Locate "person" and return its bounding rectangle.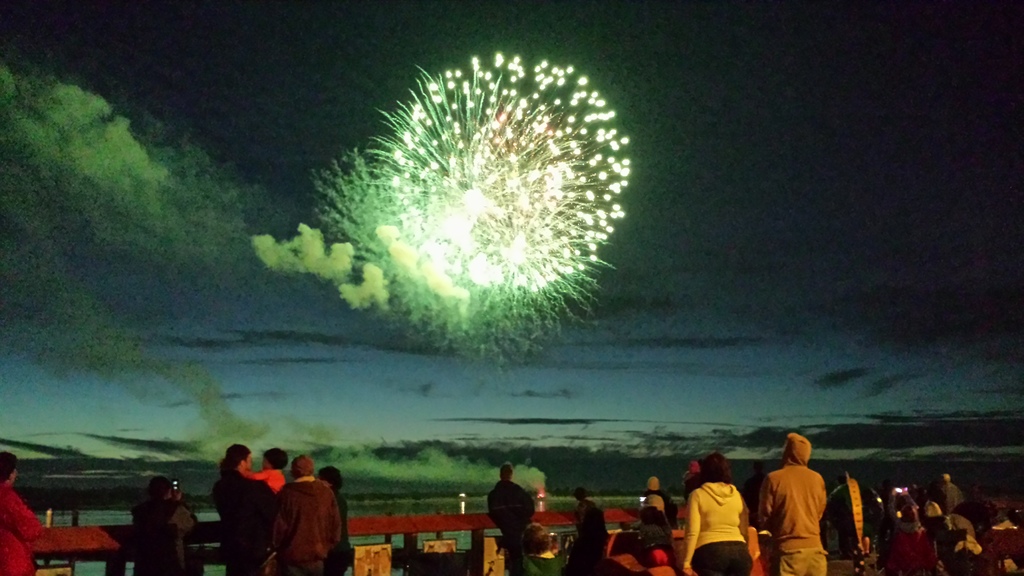
x1=760 y1=433 x2=829 y2=574.
